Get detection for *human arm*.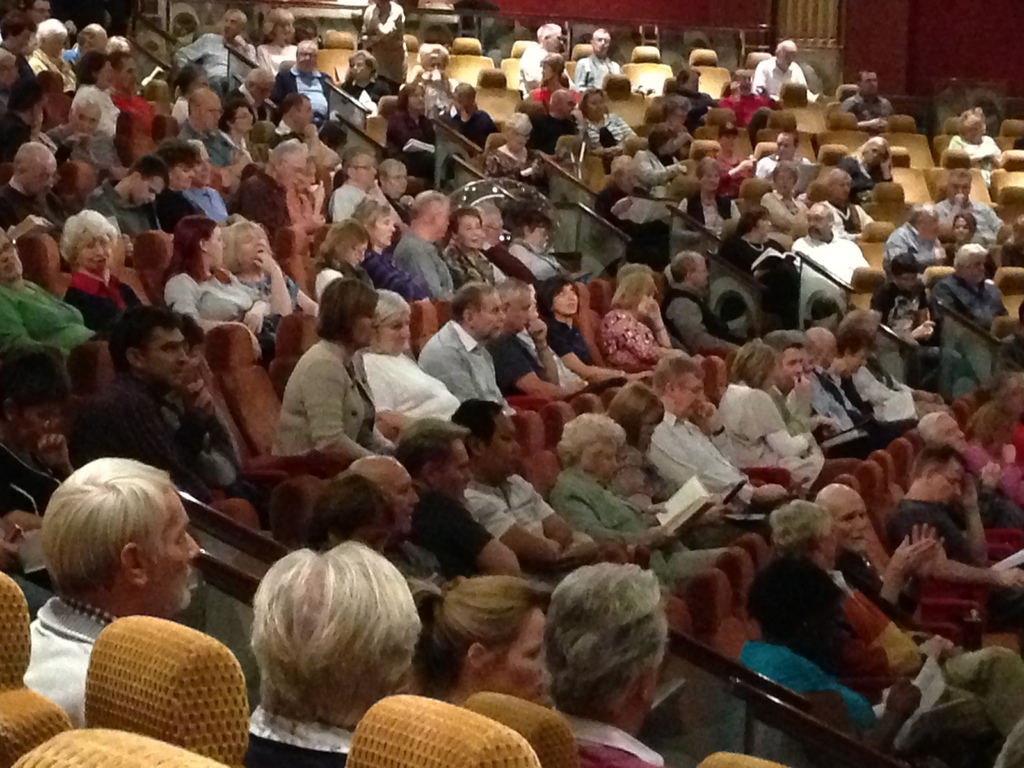
Detection: pyautogui.locateOnScreen(252, 257, 289, 324).
